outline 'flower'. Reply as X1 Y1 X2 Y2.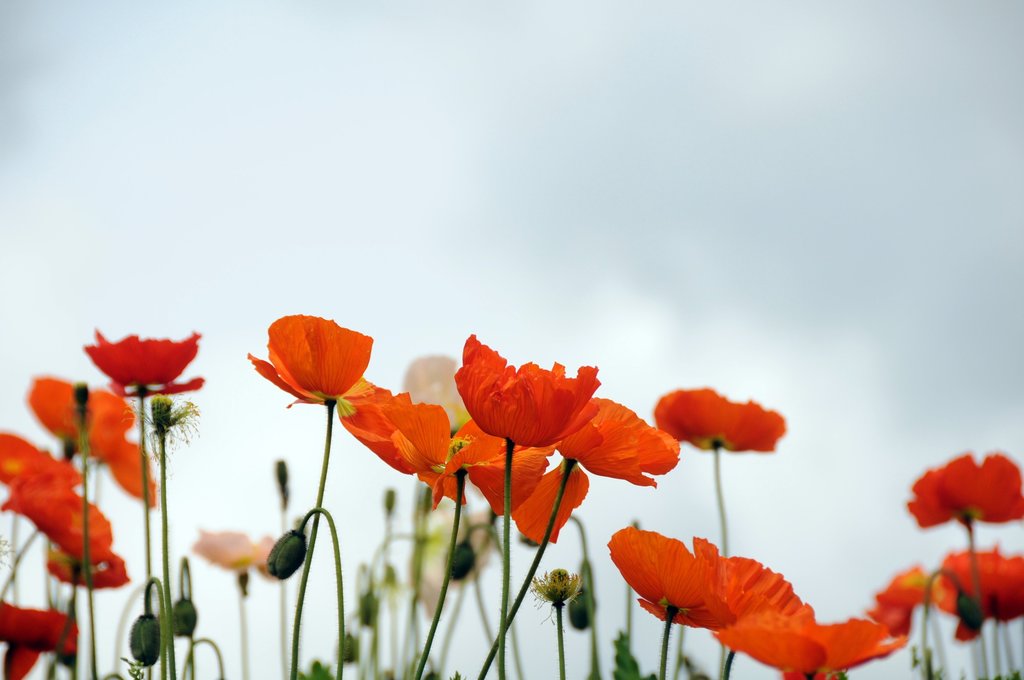
934 543 1023 647.
